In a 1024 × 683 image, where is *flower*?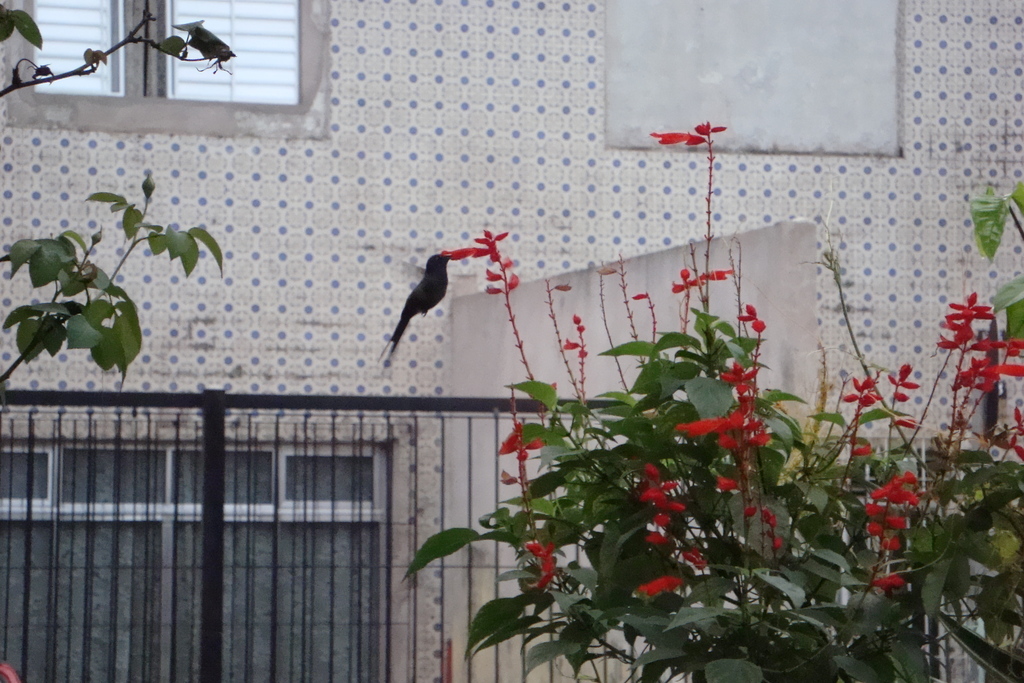
locate(881, 537, 900, 552).
